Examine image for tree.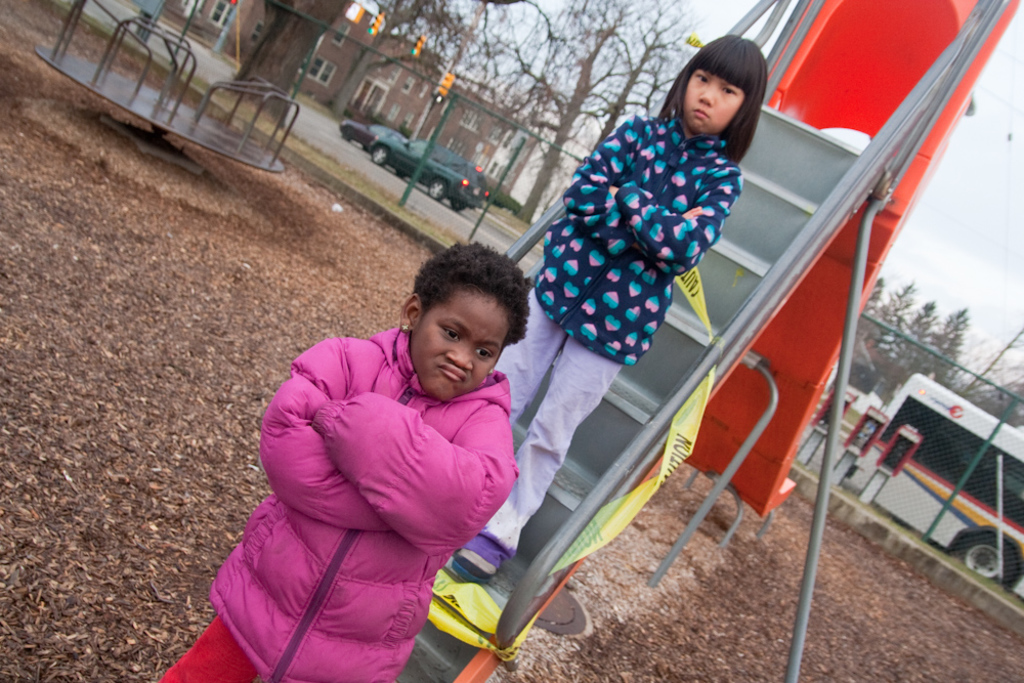
Examination result: Rect(977, 344, 1023, 437).
